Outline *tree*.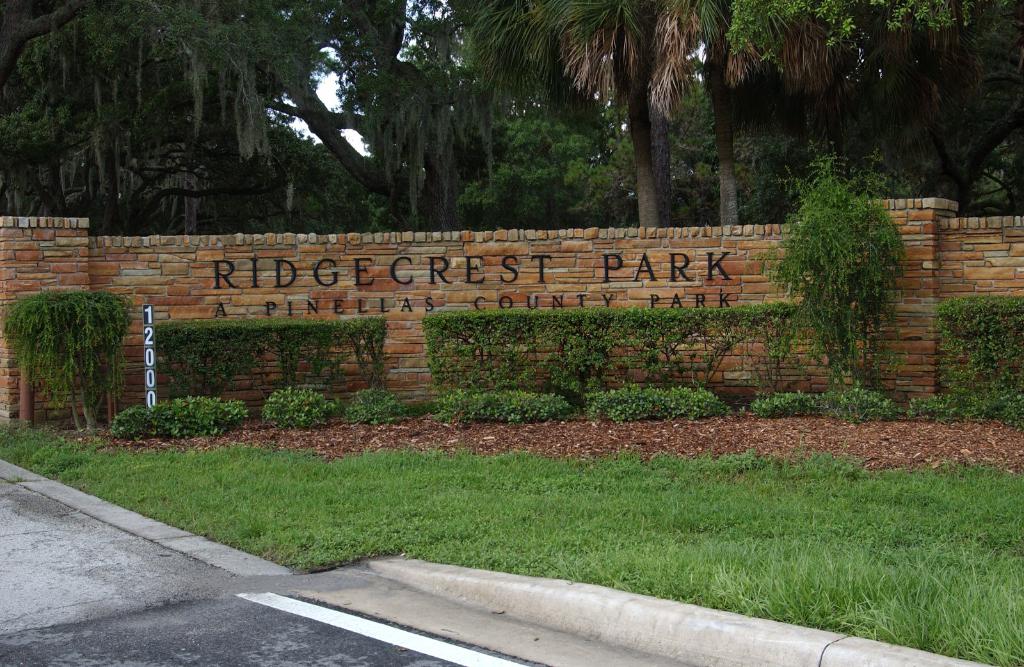
Outline: 588 64 767 228.
